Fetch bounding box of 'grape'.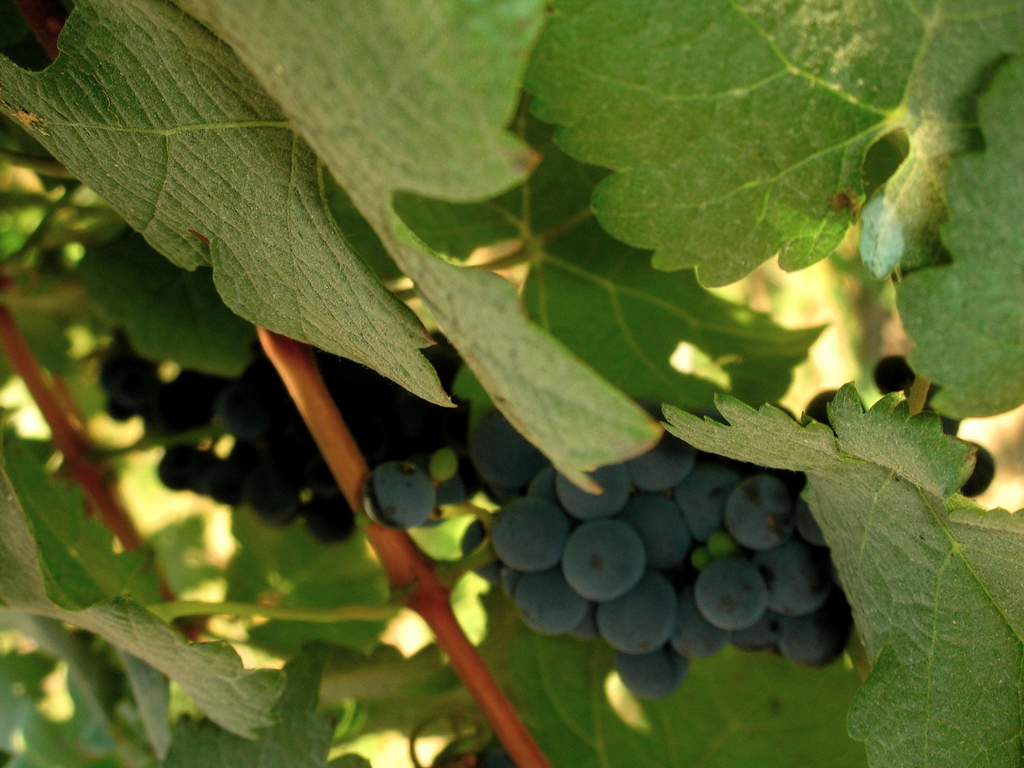
Bbox: (362, 463, 435, 527).
